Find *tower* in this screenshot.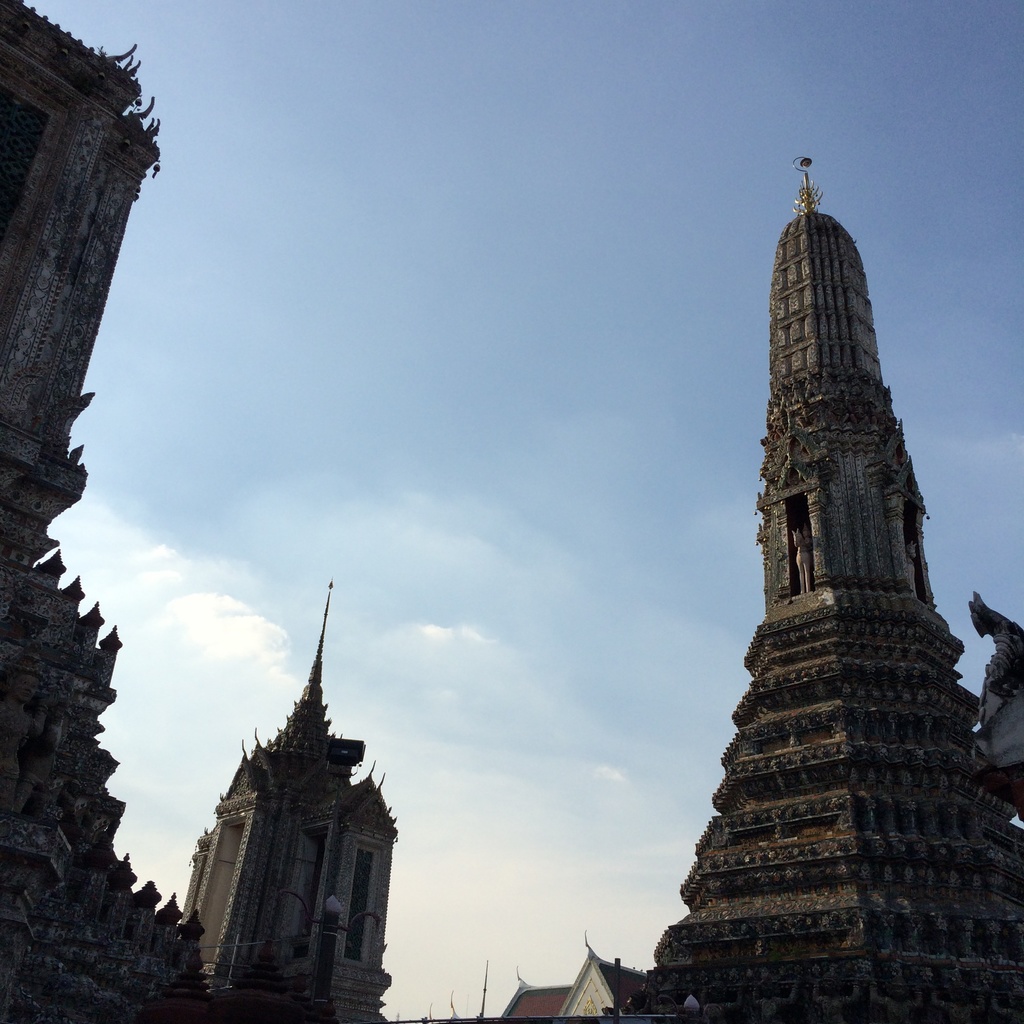
The bounding box for *tower* is bbox=(153, 601, 418, 990).
